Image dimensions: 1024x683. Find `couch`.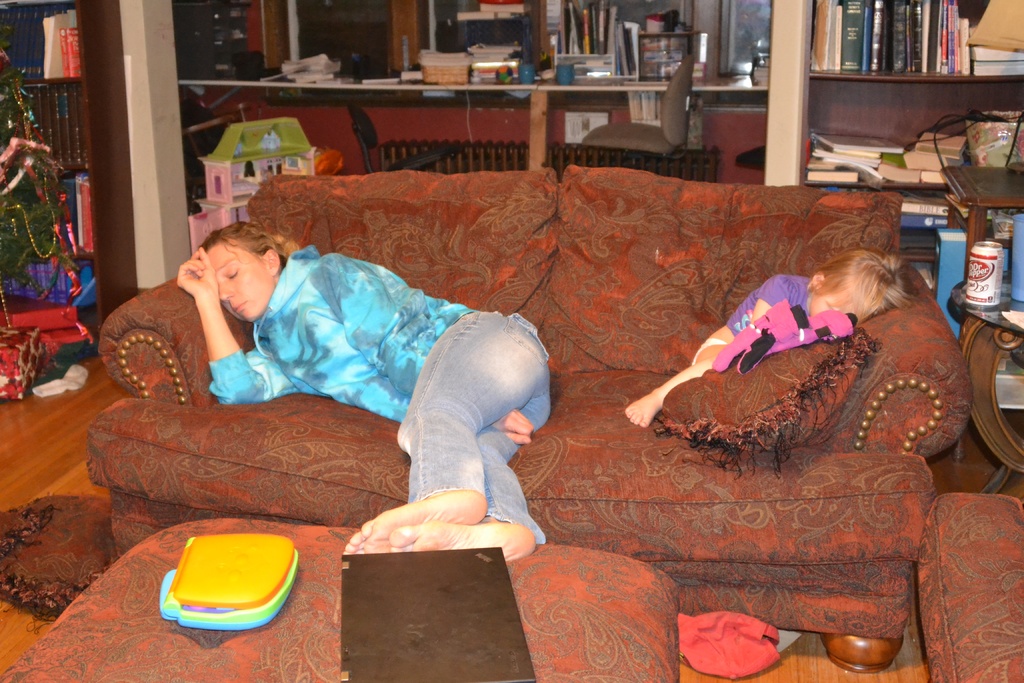
region(99, 165, 974, 672).
